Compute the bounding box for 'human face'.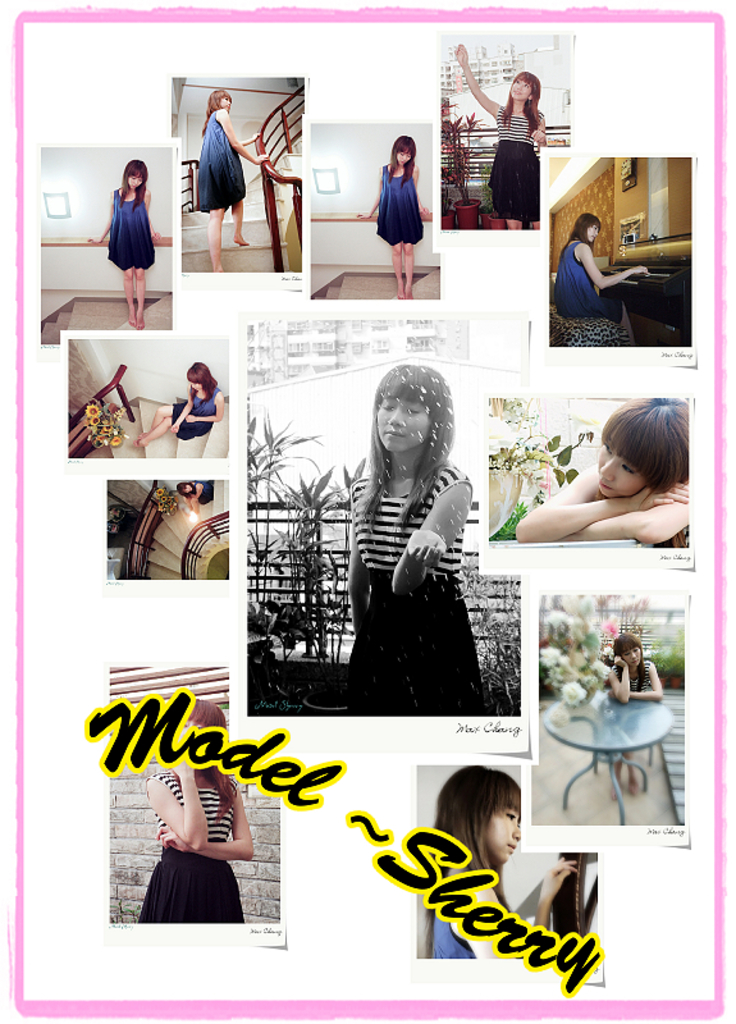
<region>123, 168, 141, 197</region>.
